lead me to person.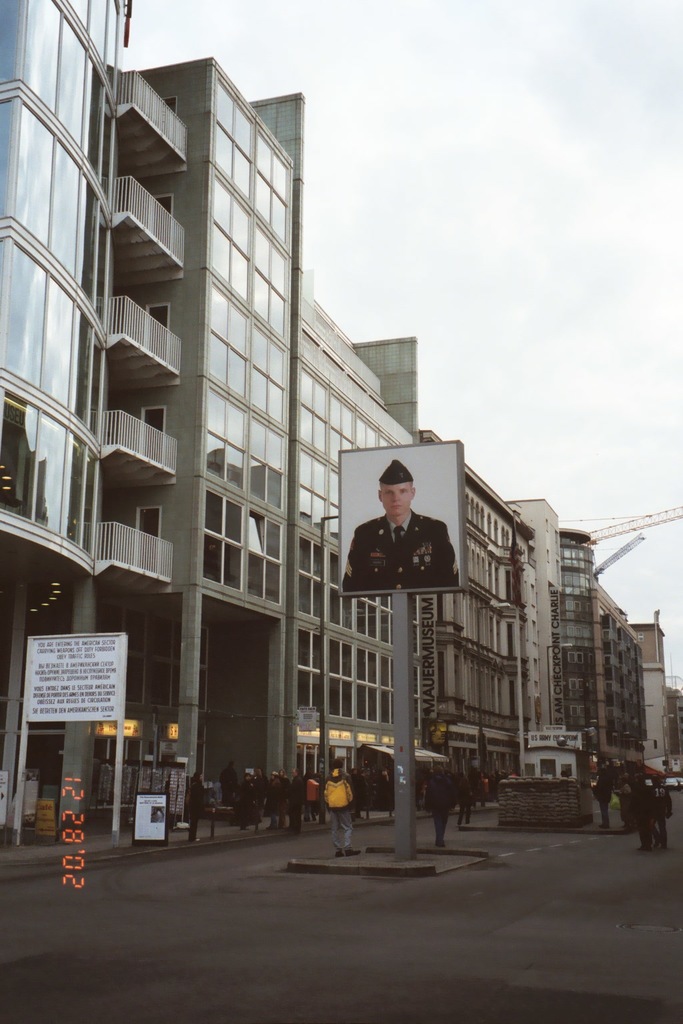
Lead to (456,770,470,825).
